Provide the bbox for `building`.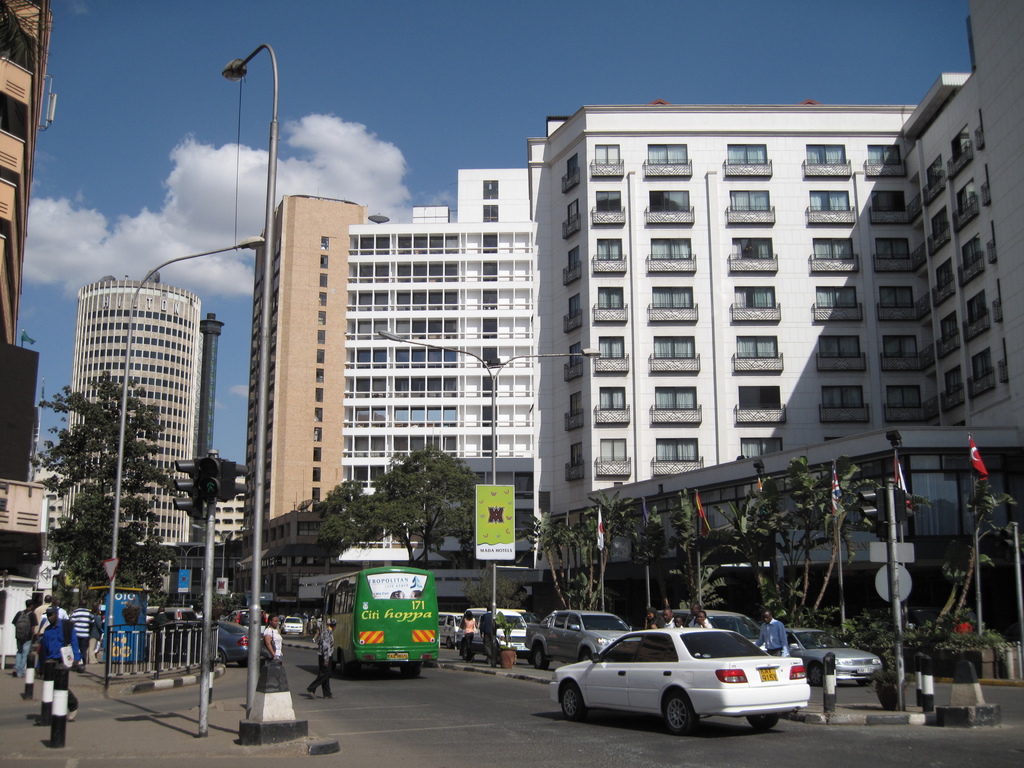
{"x1": 0, "y1": 0, "x2": 51, "y2": 659}.
